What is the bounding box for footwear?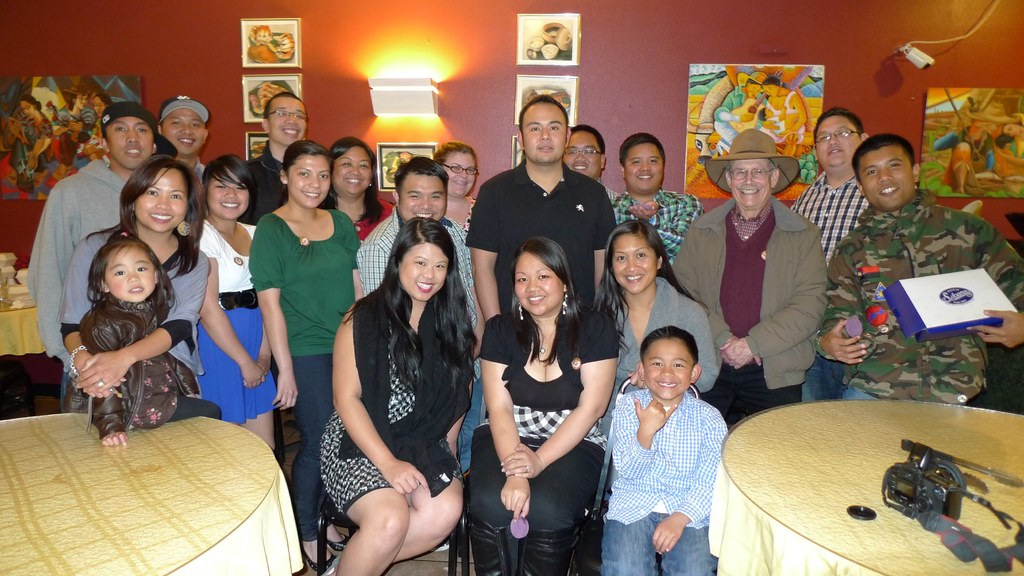
select_region(301, 545, 342, 570).
